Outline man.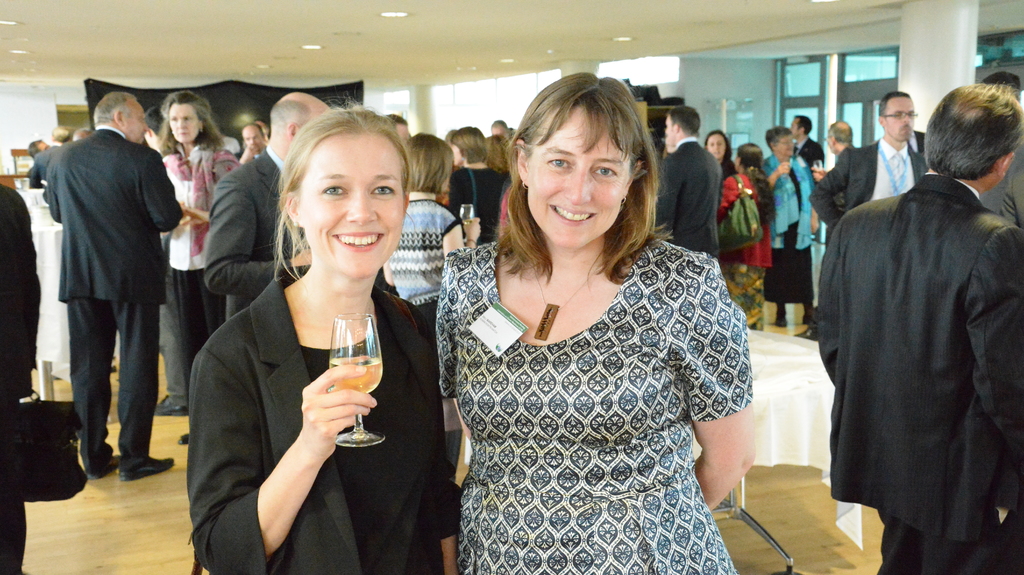
Outline: 204:91:328:321.
